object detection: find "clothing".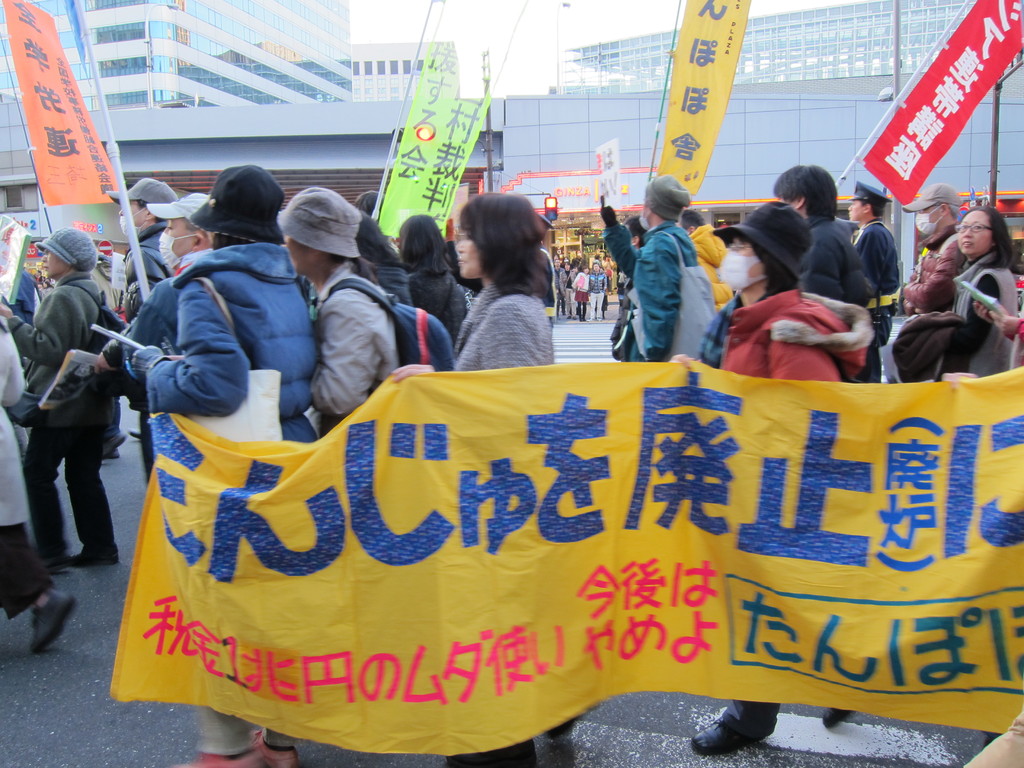
686, 220, 737, 312.
